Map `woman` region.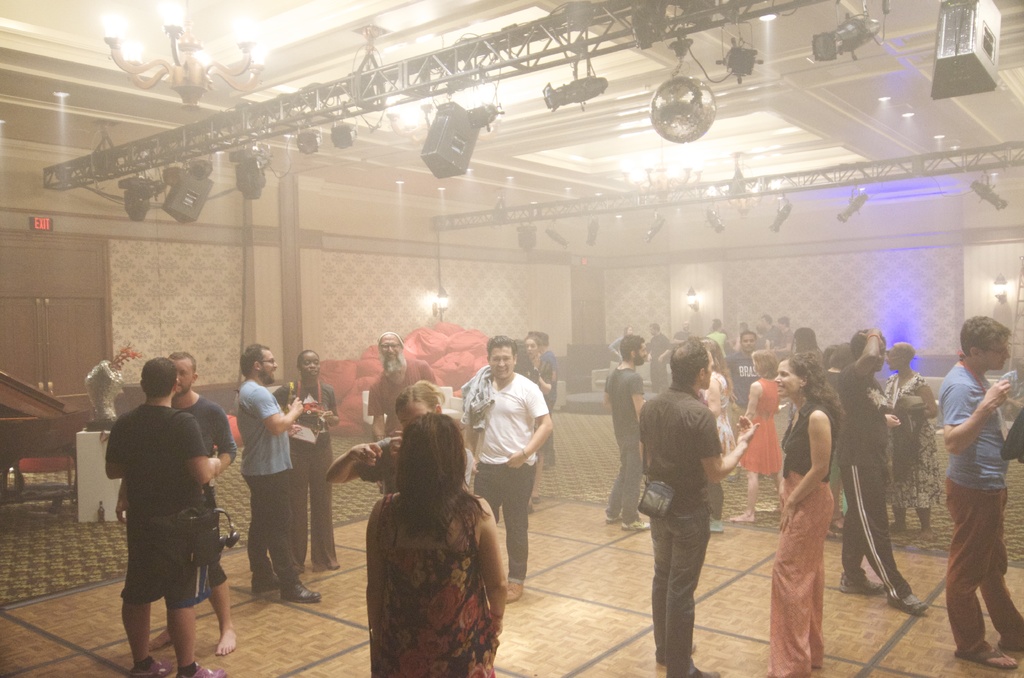
Mapped to <region>519, 336, 555, 470</region>.
